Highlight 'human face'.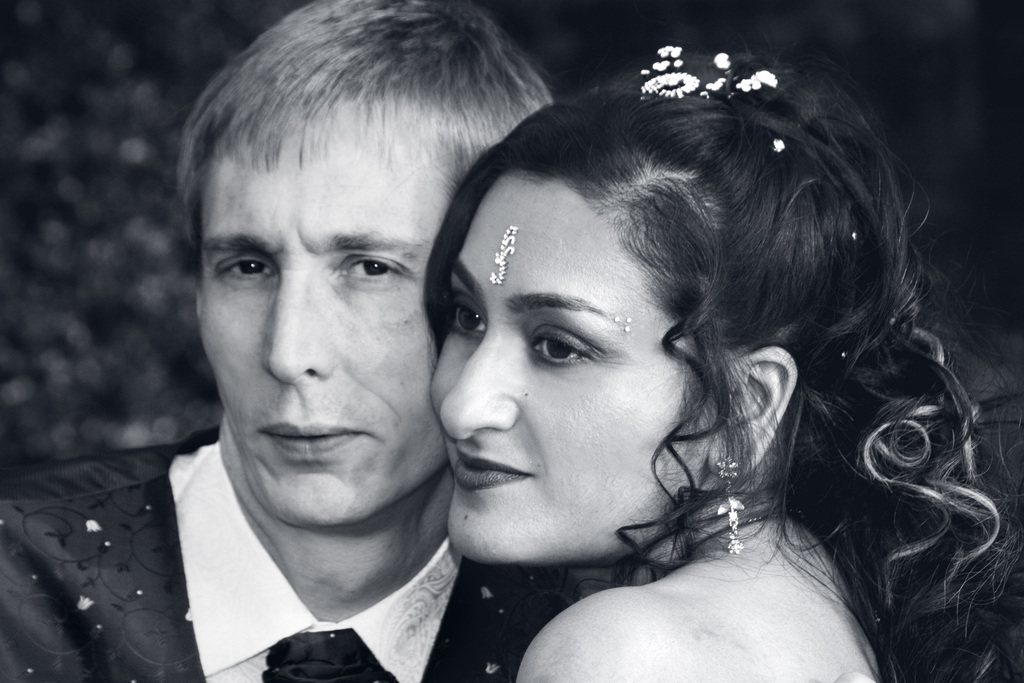
Highlighted region: bbox=(197, 122, 452, 523).
